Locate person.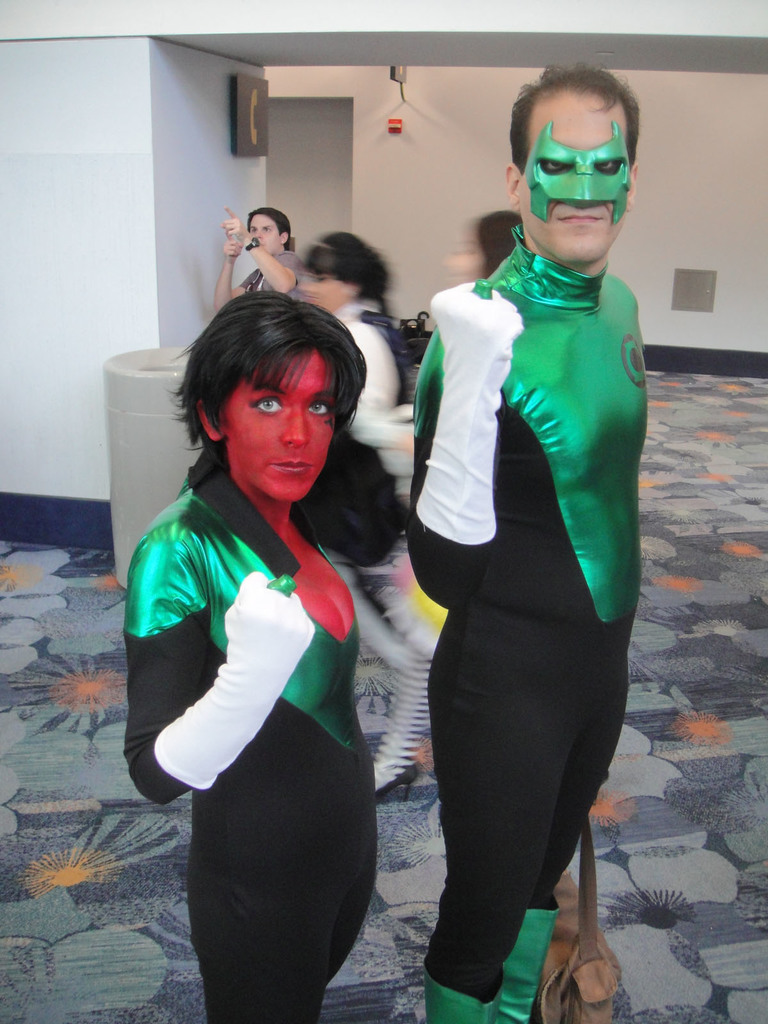
Bounding box: [left=404, top=61, right=648, bottom=1023].
